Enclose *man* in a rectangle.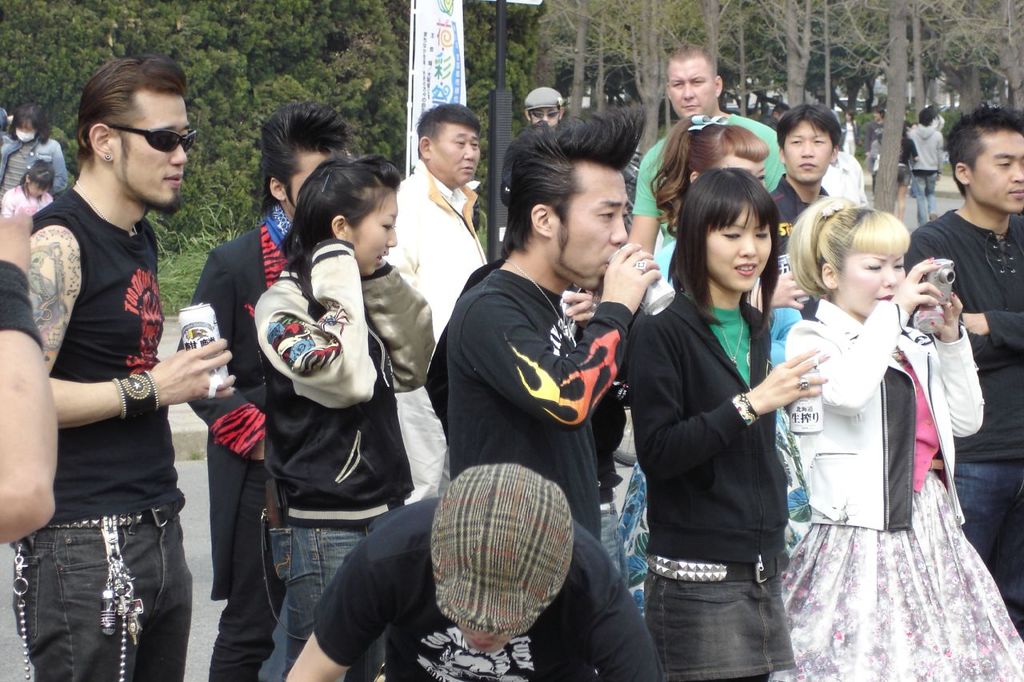
select_region(182, 108, 352, 681).
